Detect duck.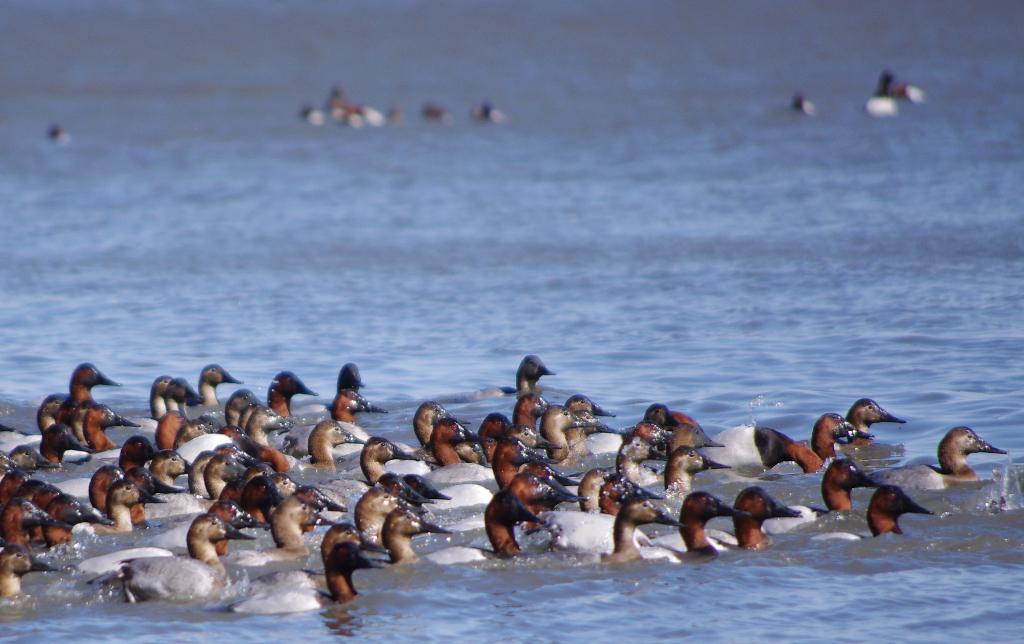
Detected at 241:499:335:561.
